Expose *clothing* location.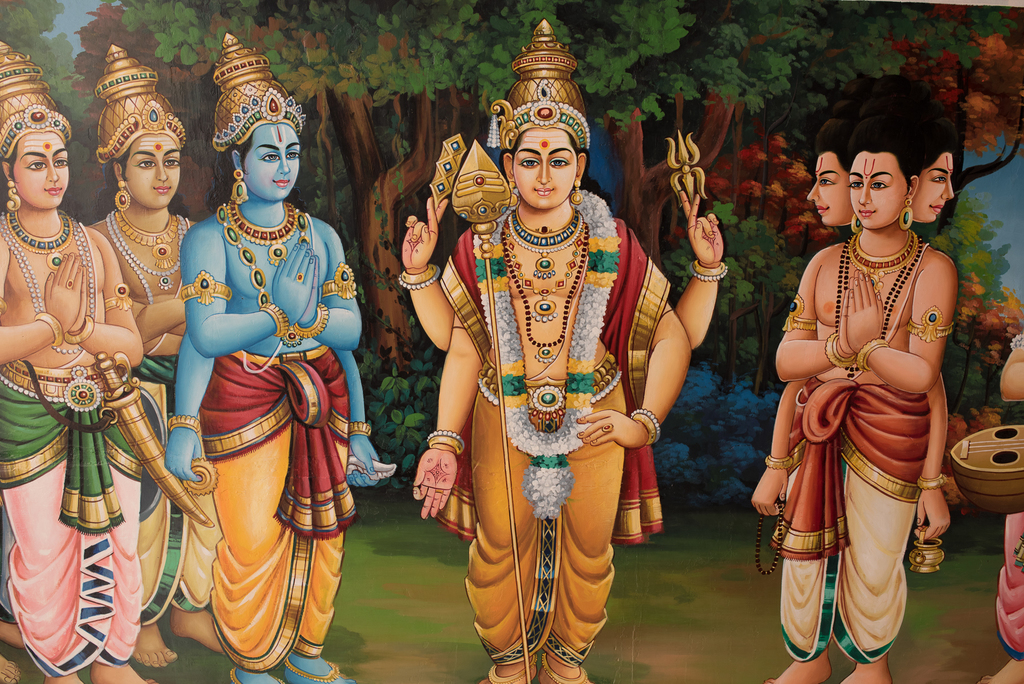
Exposed at 197/349/360/671.
